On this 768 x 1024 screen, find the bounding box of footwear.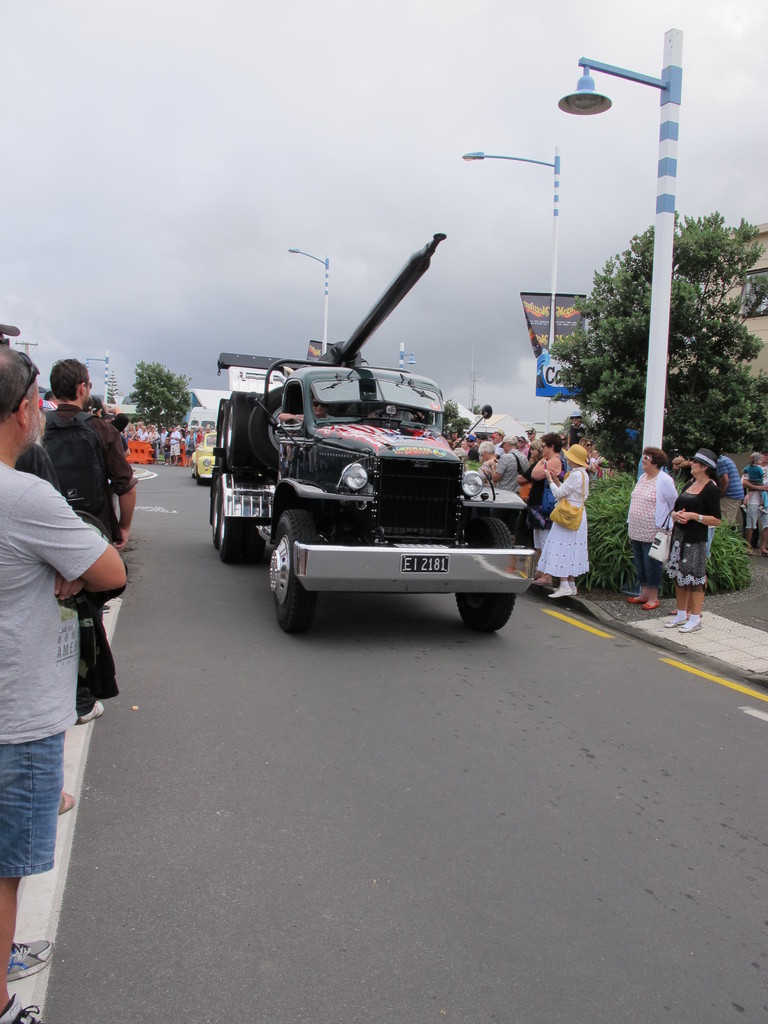
Bounding box: left=644, top=598, right=660, bottom=609.
